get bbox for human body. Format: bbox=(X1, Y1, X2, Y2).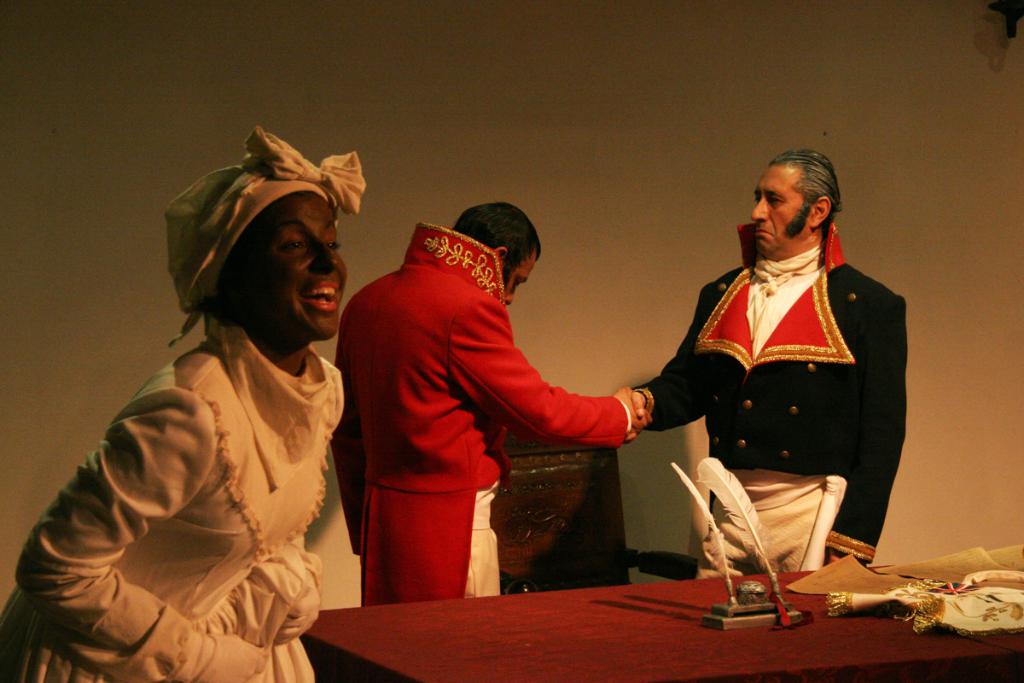
bbox=(49, 172, 378, 682).
